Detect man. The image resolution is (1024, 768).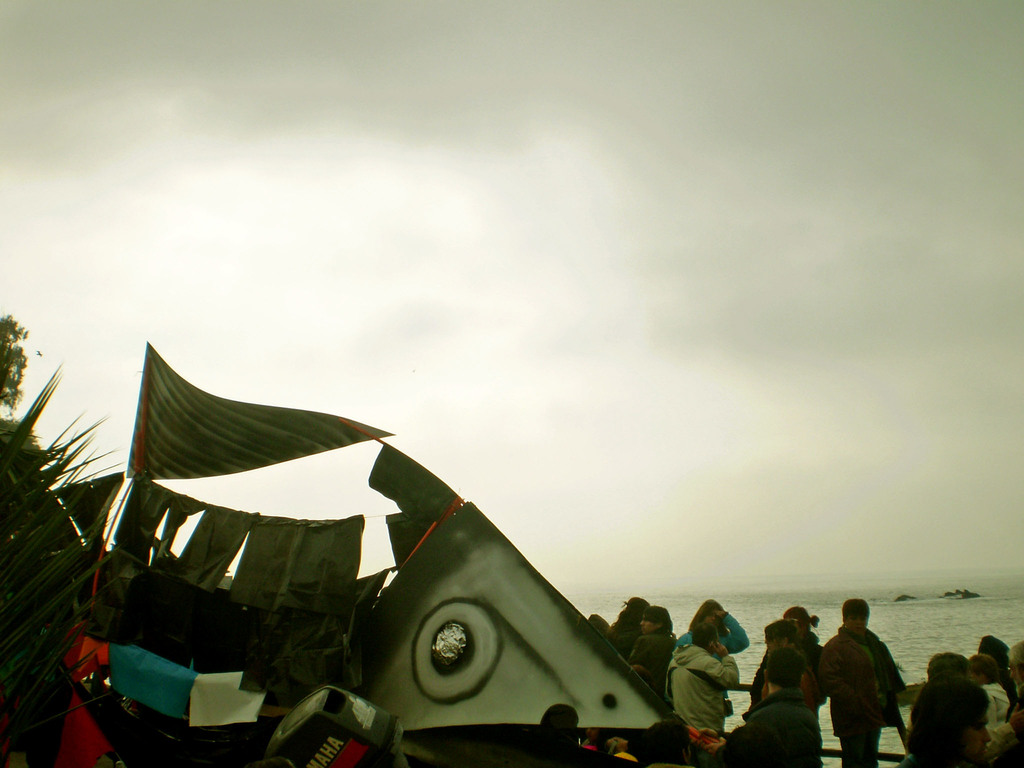
<bbox>824, 607, 909, 764</bbox>.
